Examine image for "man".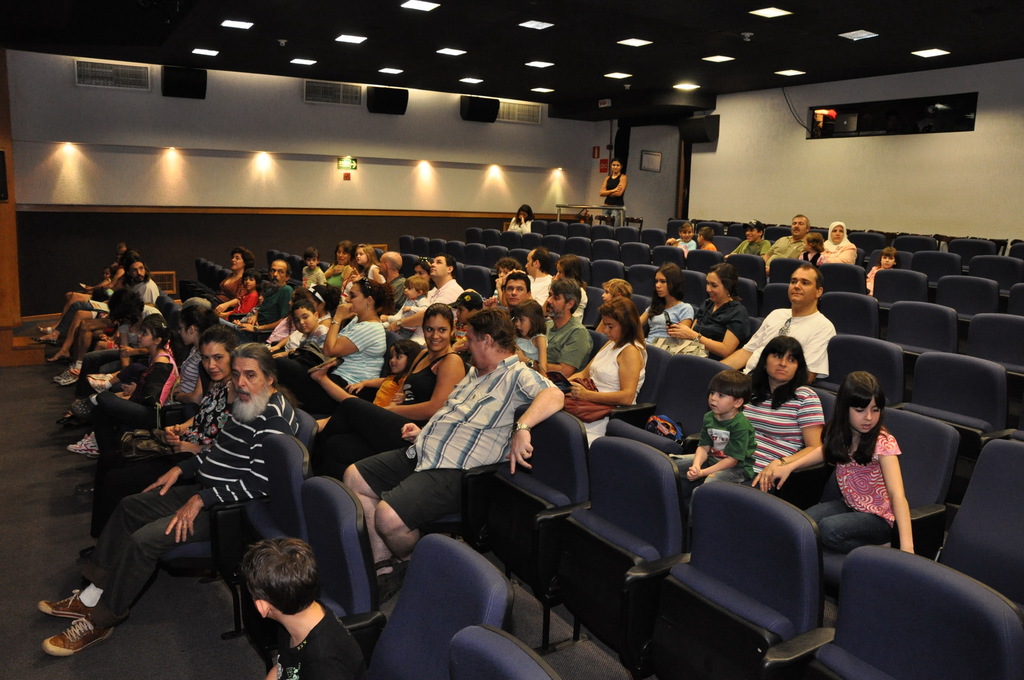
Examination result: bbox(375, 251, 412, 306).
